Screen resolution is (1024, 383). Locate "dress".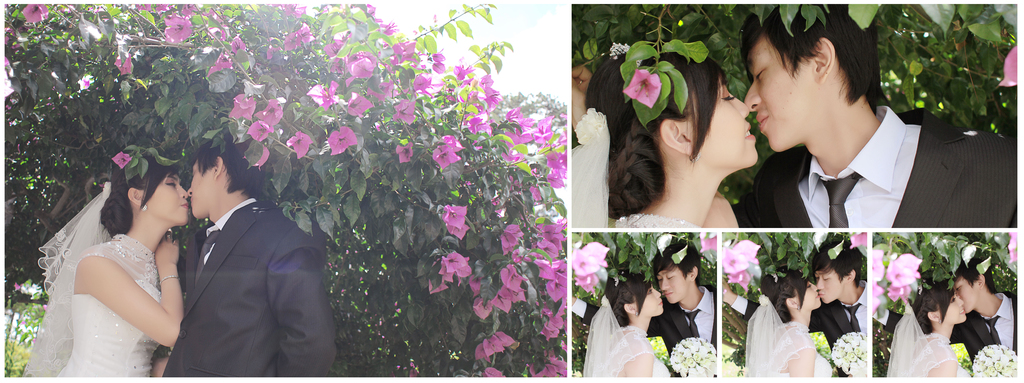
762,322,833,377.
